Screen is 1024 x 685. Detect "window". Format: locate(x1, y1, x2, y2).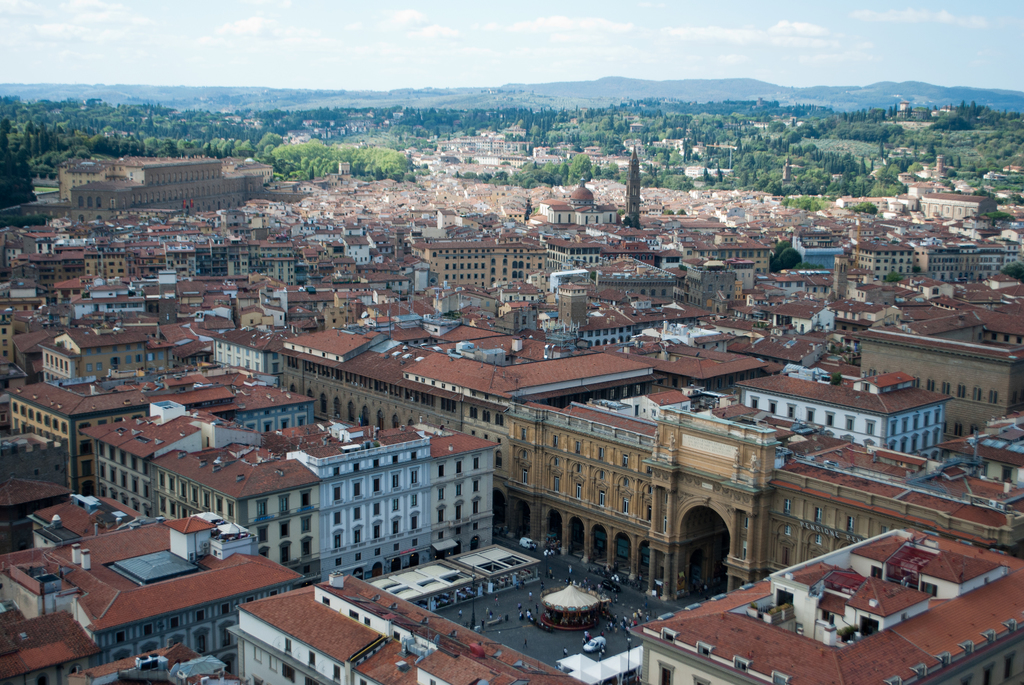
locate(247, 349, 250, 351).
